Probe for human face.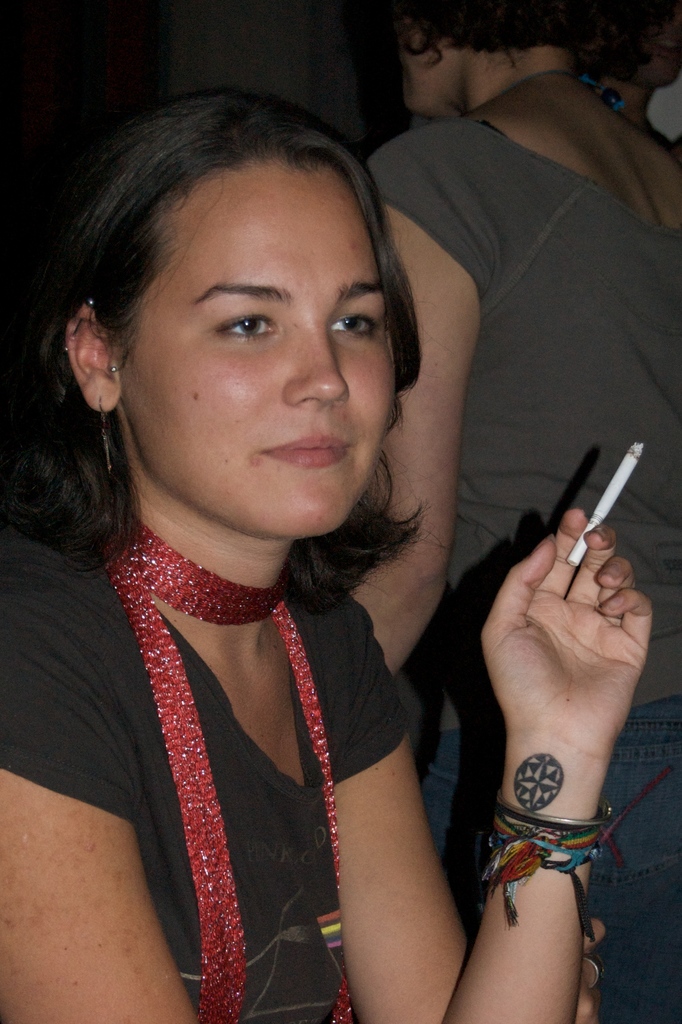
Probe result: [x1=118, y1=161, x2=390, y2=530].
